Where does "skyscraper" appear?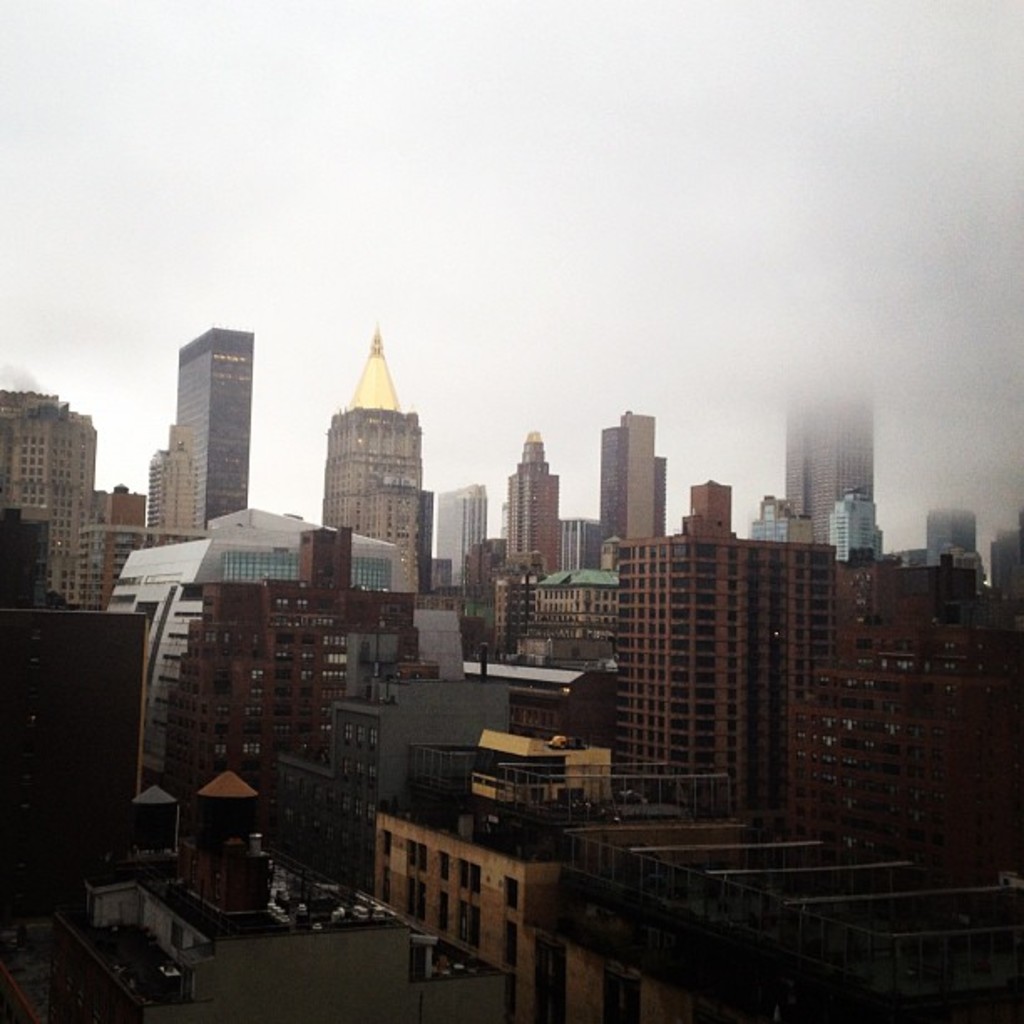
Appears at left=139, top=325, right=256, bottom=549.
